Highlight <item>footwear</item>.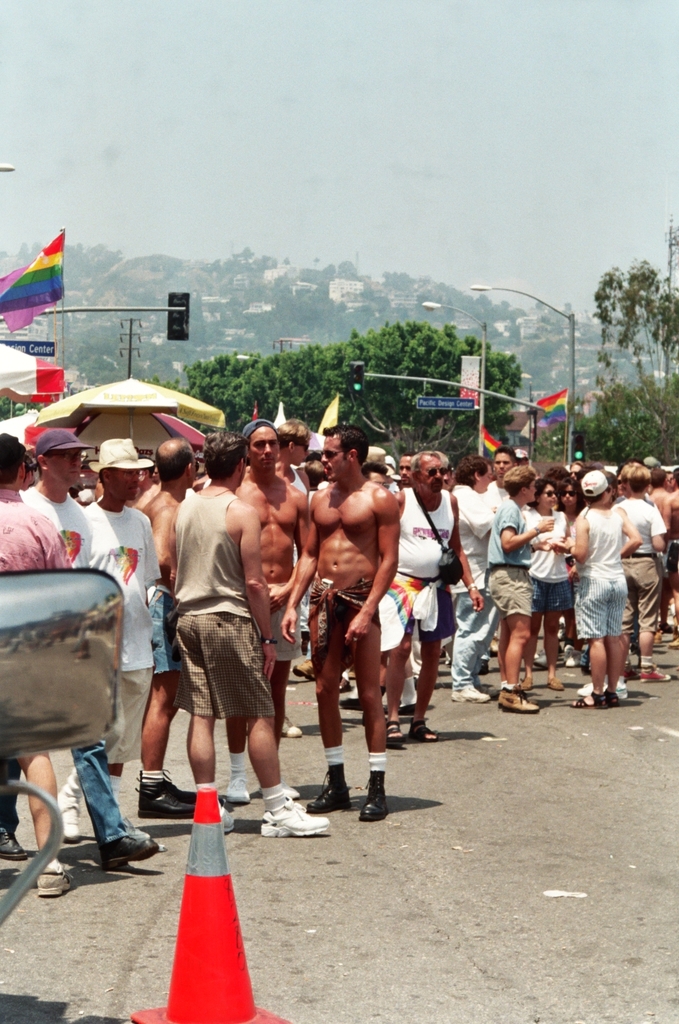
Highlighted region: 534 658 550 669.
